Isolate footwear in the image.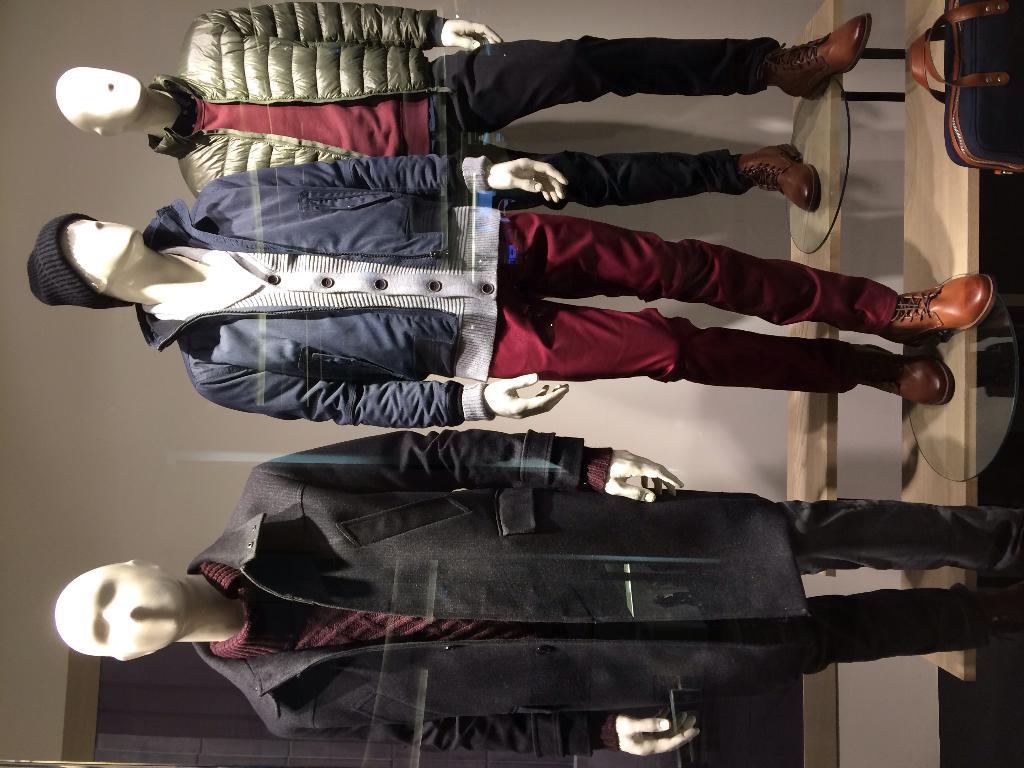
Isolated region: x1=763, y1=12, x2=875, y2=104.
